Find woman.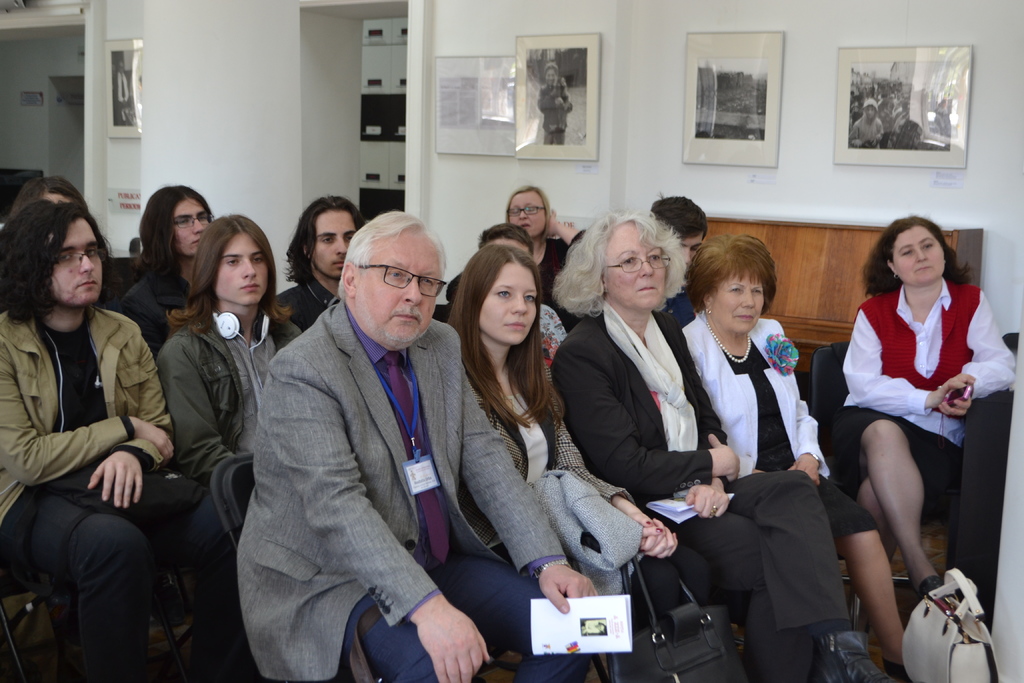
(left=819, top=191, right=993, bottom=657).
